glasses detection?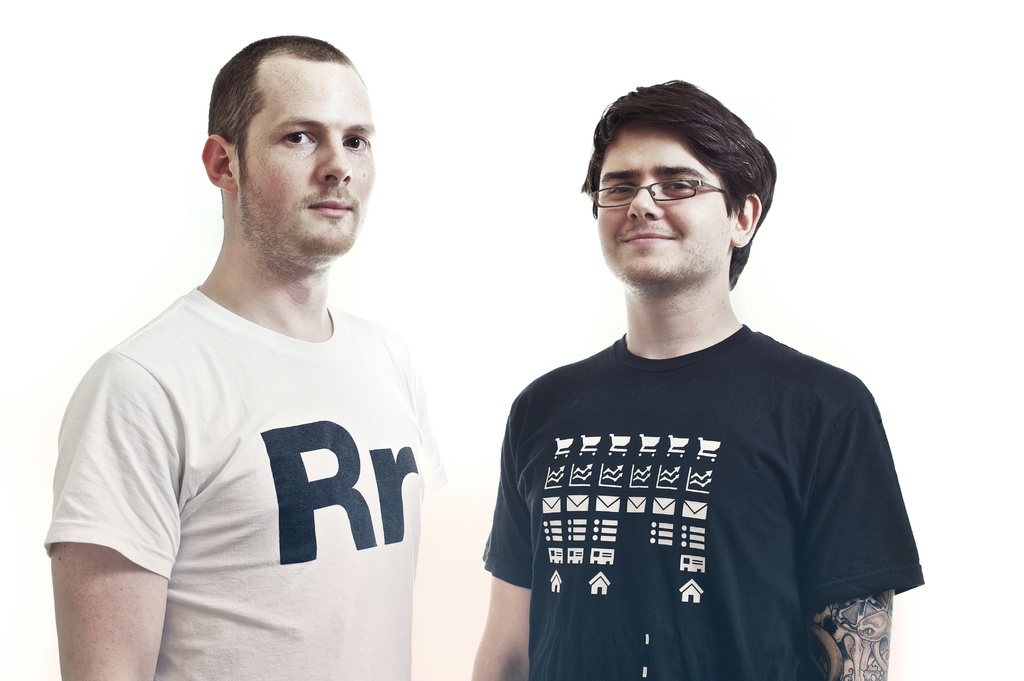
<bbox>588, 179, 737, 204</bbox>
